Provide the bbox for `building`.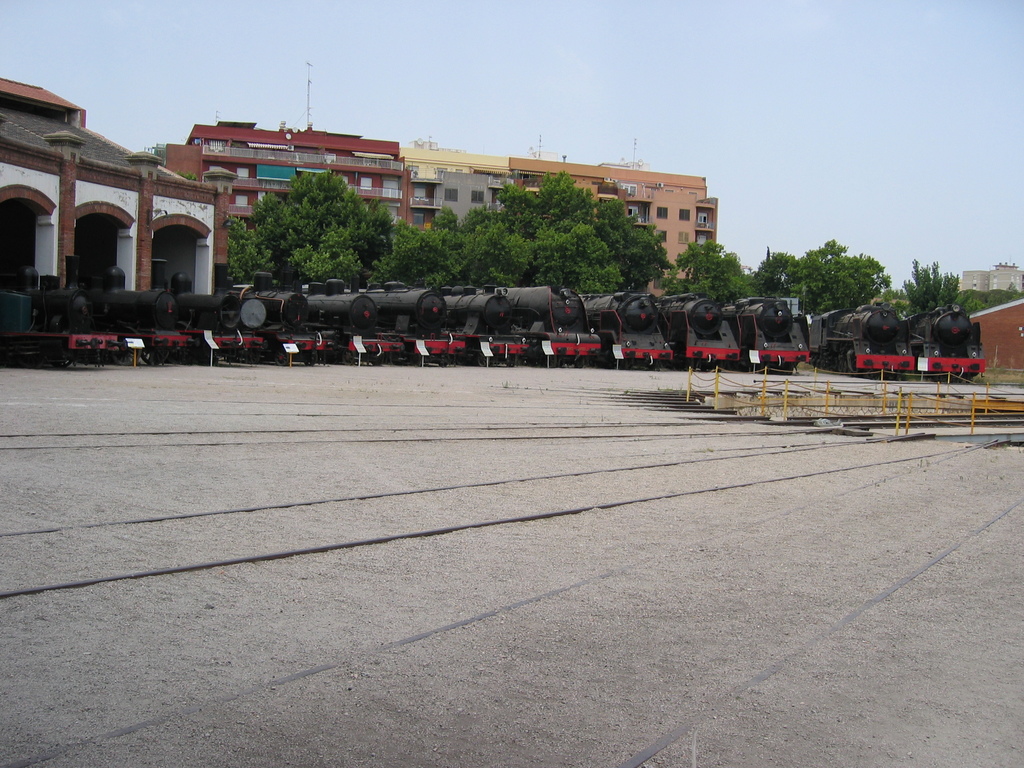
(957, 262, 1023, 300).
